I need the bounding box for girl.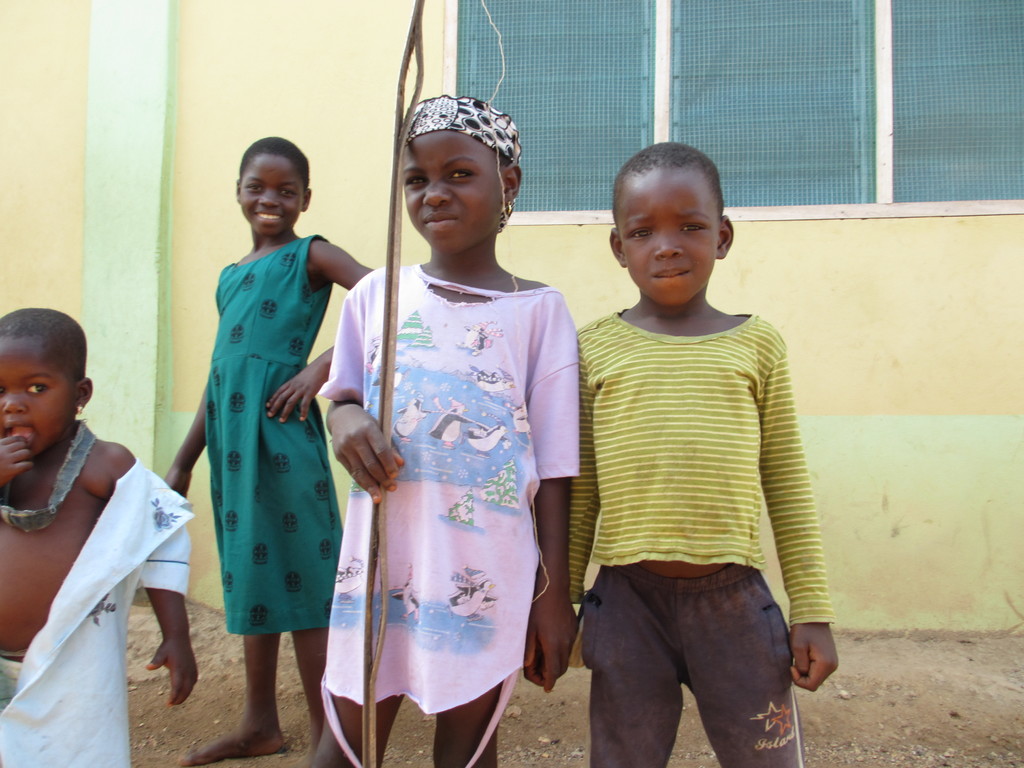
Here it is: bbox(172, 131, 376, 767).
